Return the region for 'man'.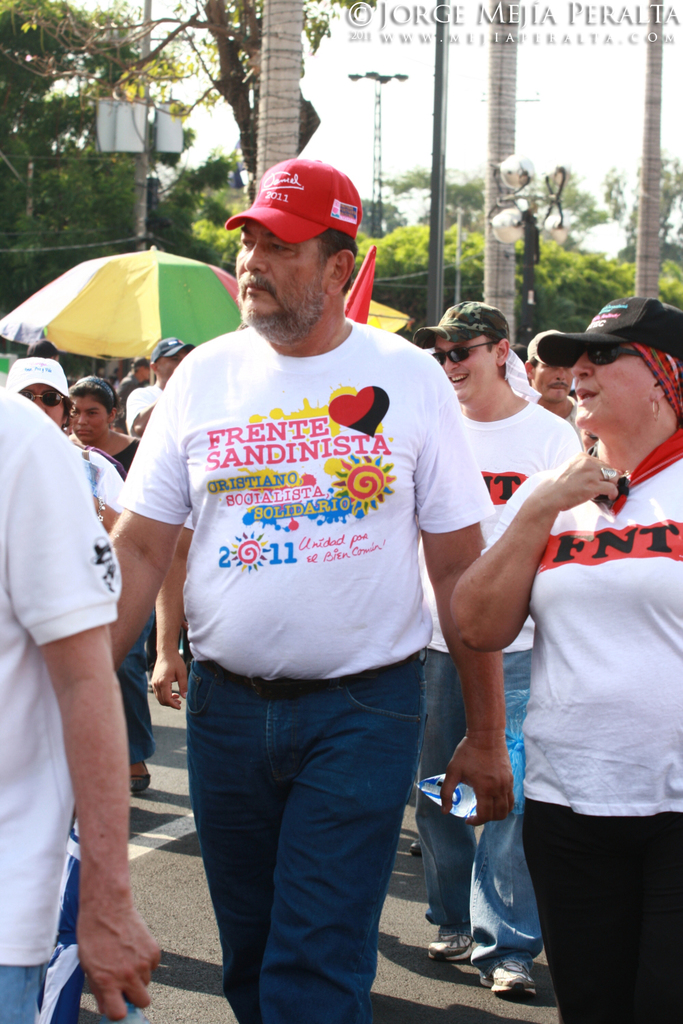
detection(527, 329, 591, 431).
